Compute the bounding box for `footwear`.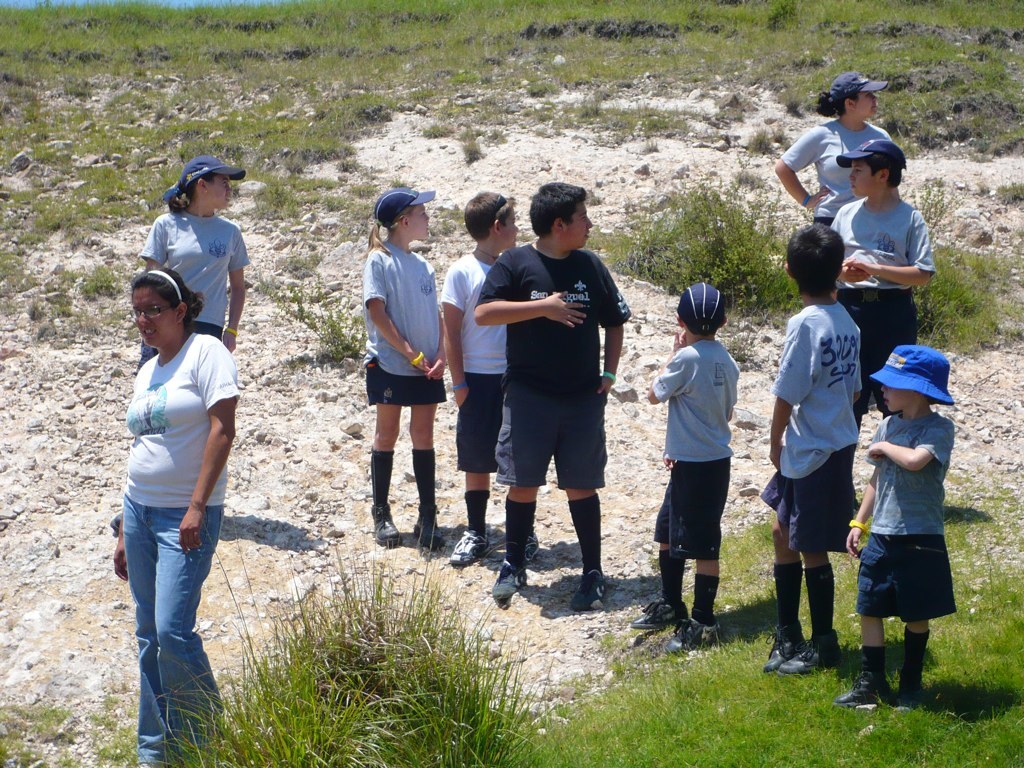
<box>572,576,611,617</box>.
